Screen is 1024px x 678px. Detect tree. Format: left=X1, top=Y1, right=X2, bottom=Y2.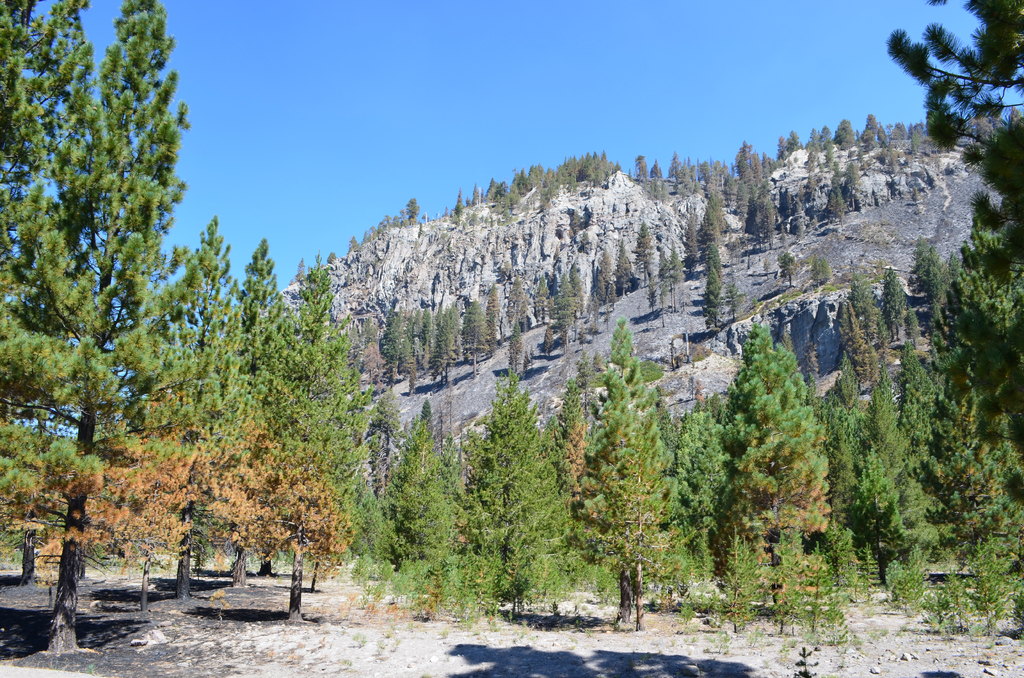
left=673, top=401, right=738, bottom=593.
